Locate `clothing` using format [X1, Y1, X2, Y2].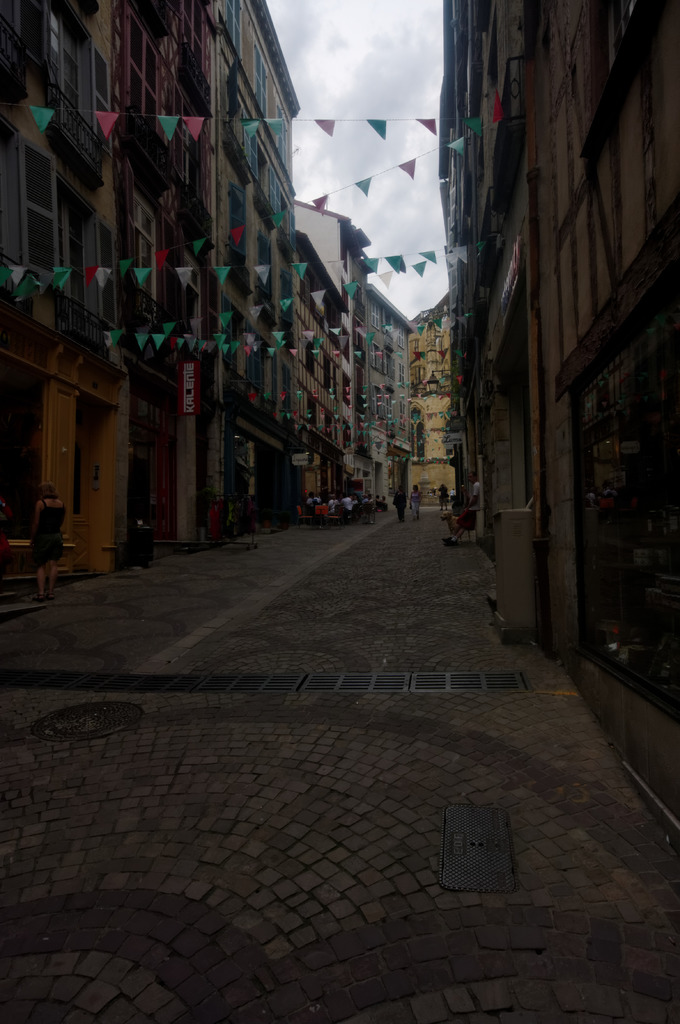
[452, 488, 457, 500].
